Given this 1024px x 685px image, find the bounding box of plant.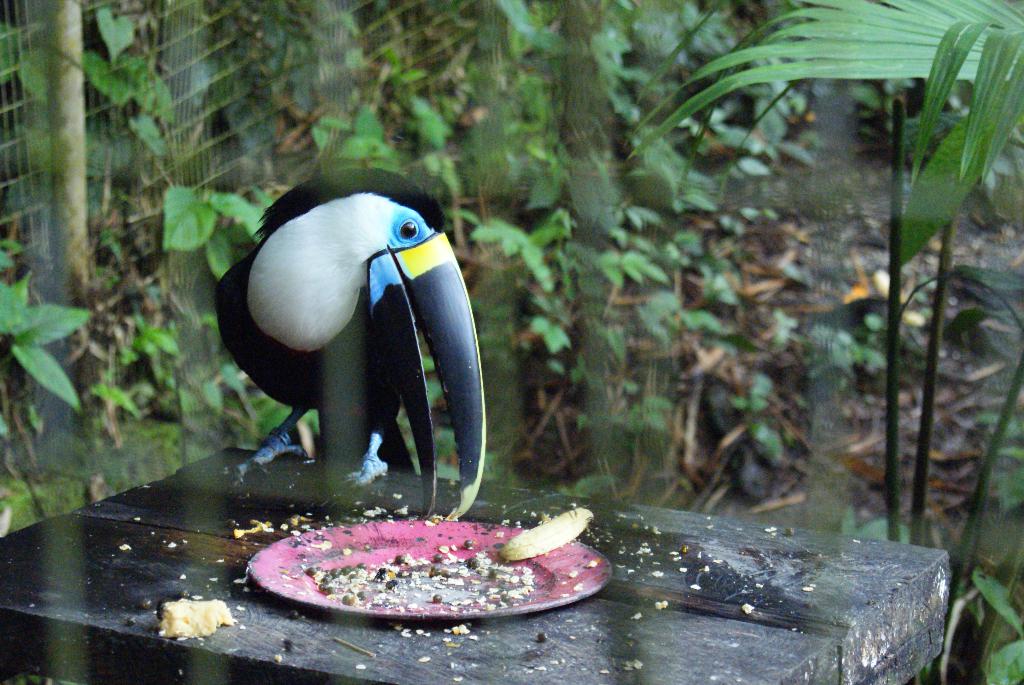
{"left": 967, "top": 566, "right": 1023, "bottom": 684}.
